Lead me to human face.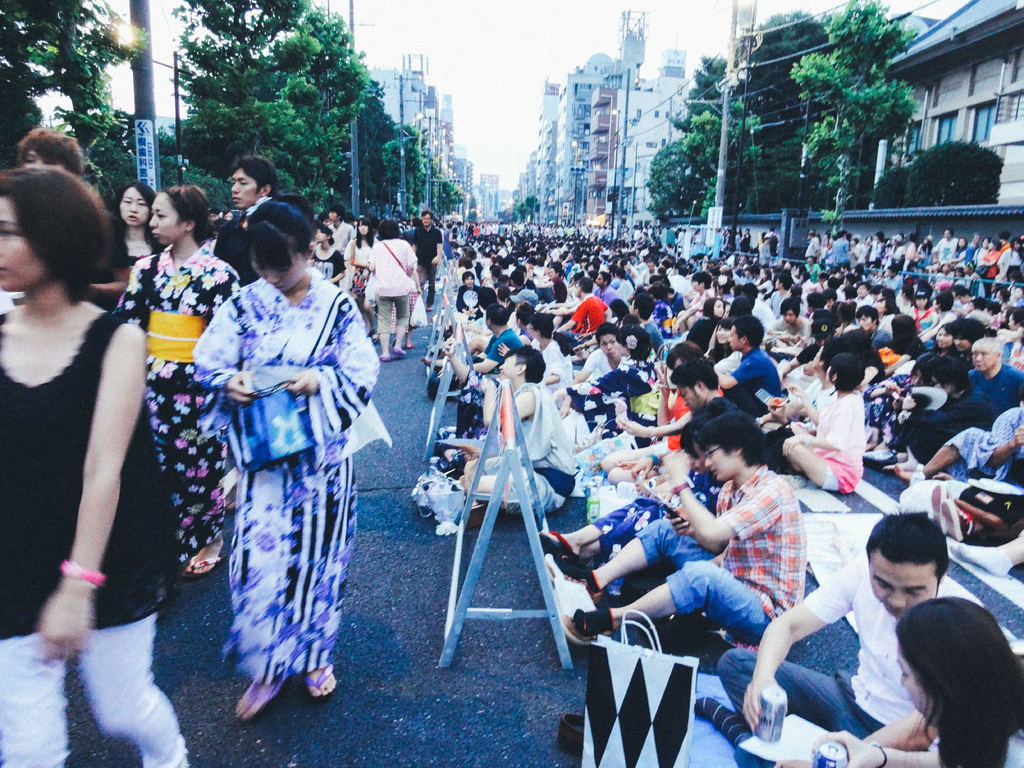
Lead to left=499, top=353, right=516, bottom=379.
